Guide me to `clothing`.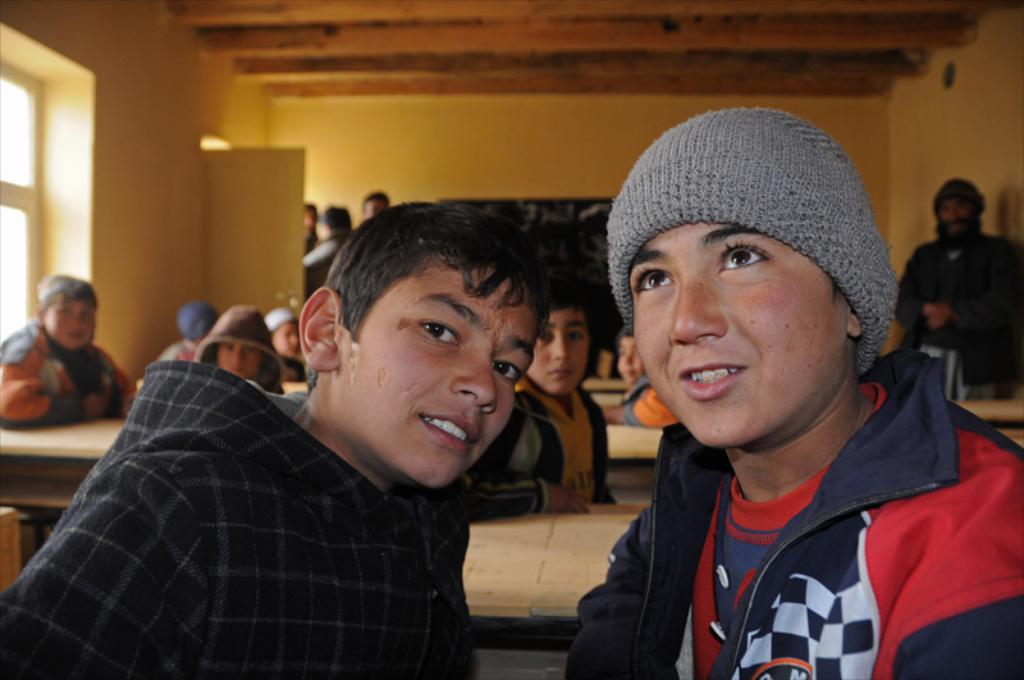
Guidance: crop(476, 375, 622, 514).
